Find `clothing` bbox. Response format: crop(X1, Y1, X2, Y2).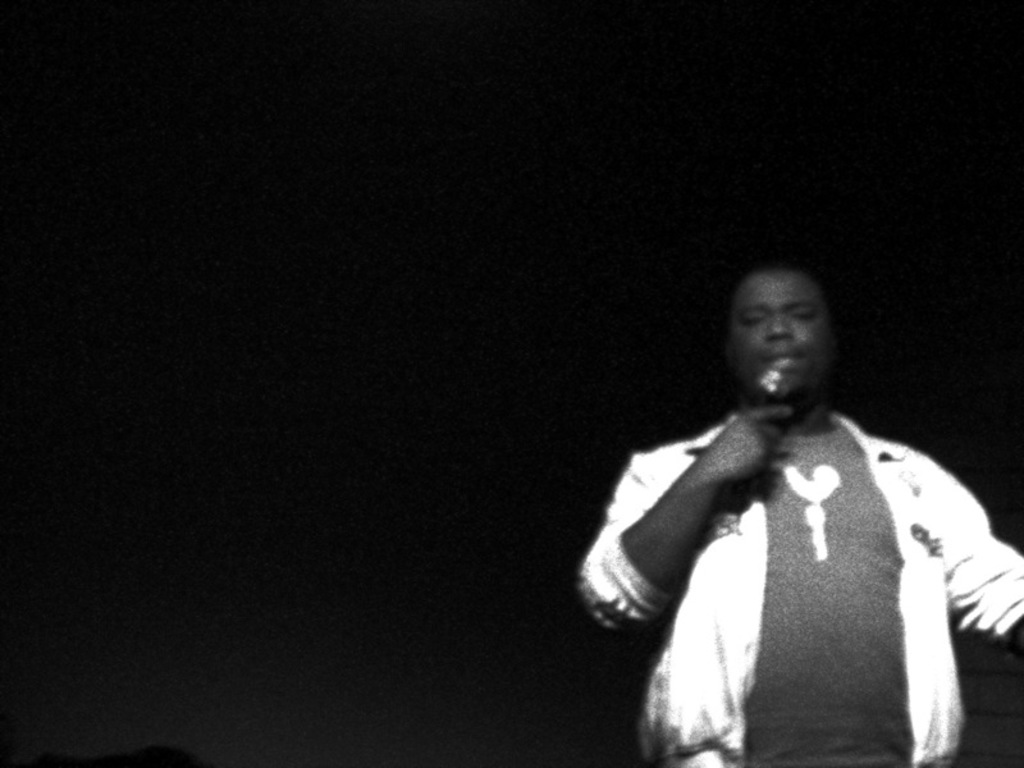
crop(566, 407, 1023, 767).
